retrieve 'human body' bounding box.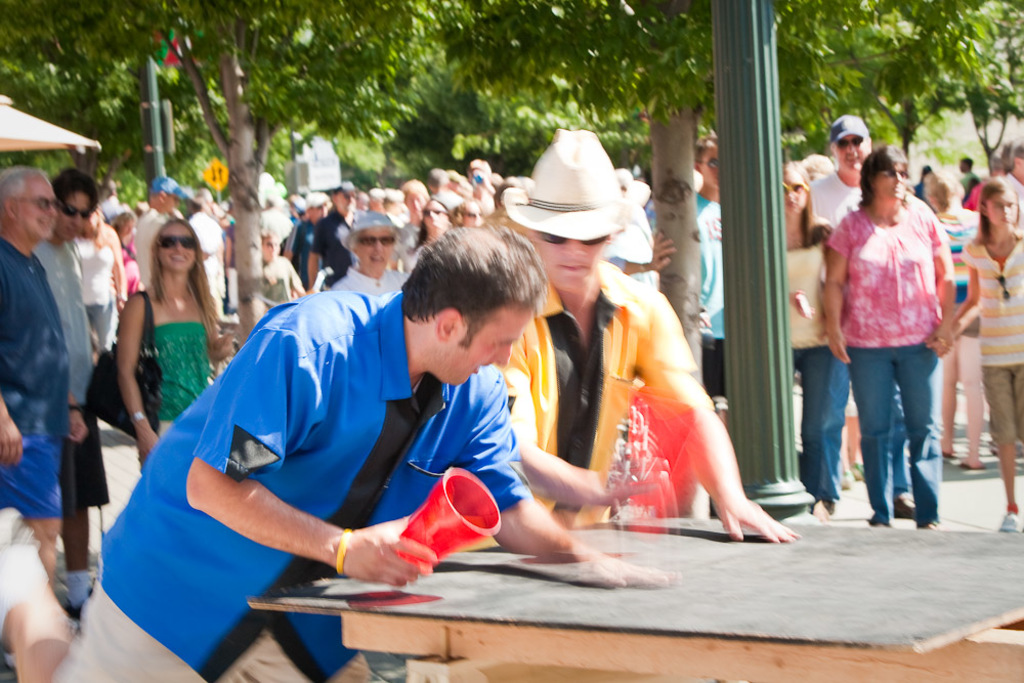
Bounding box: 776,154,855,513.
